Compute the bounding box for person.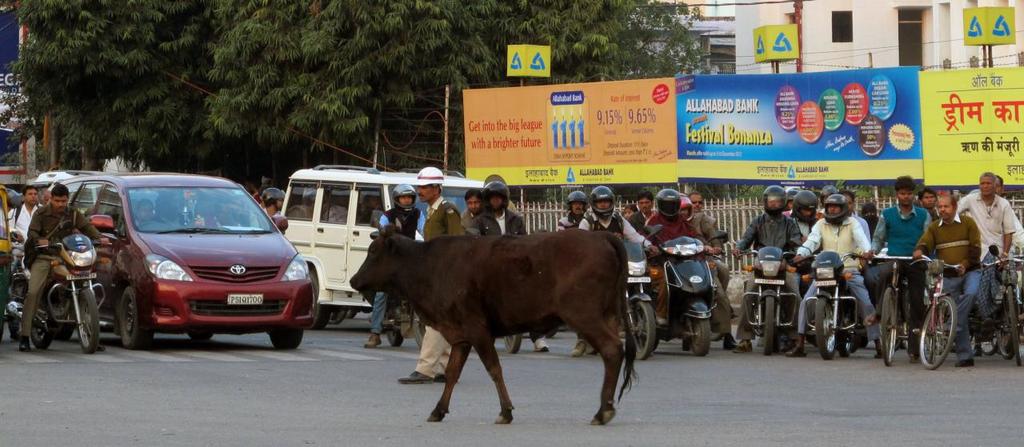
bbox(730, 183, 805, 353).
